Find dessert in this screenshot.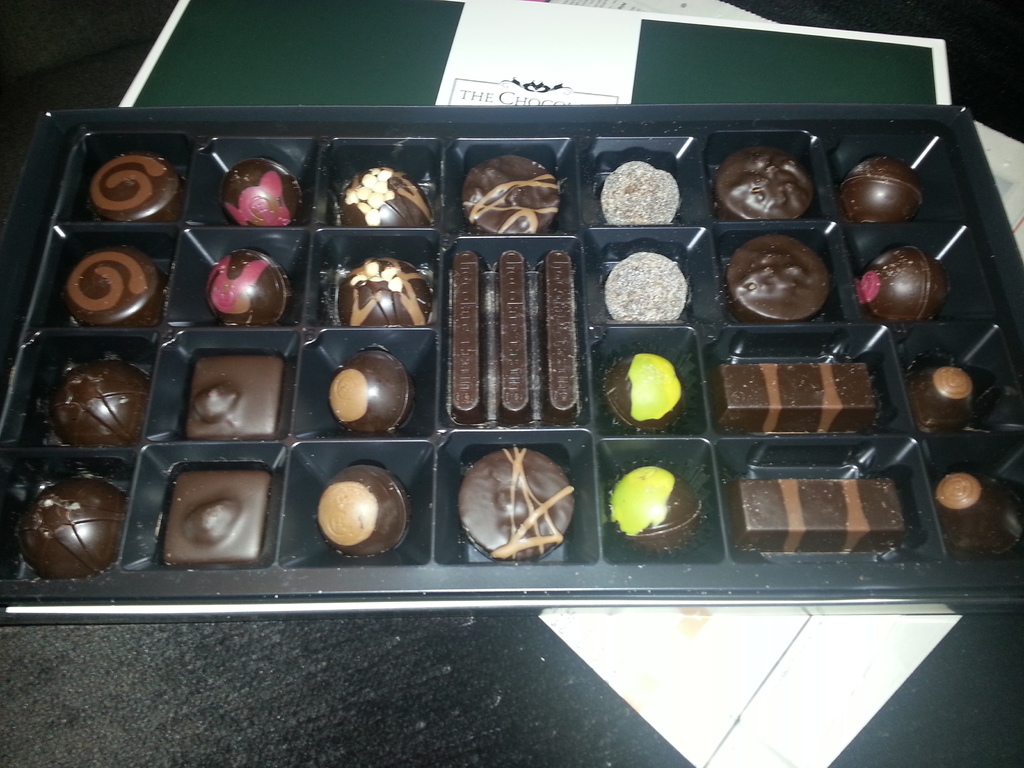
The bounding box for dessert is x1=344, y1=164, x2=436, y2=230.
